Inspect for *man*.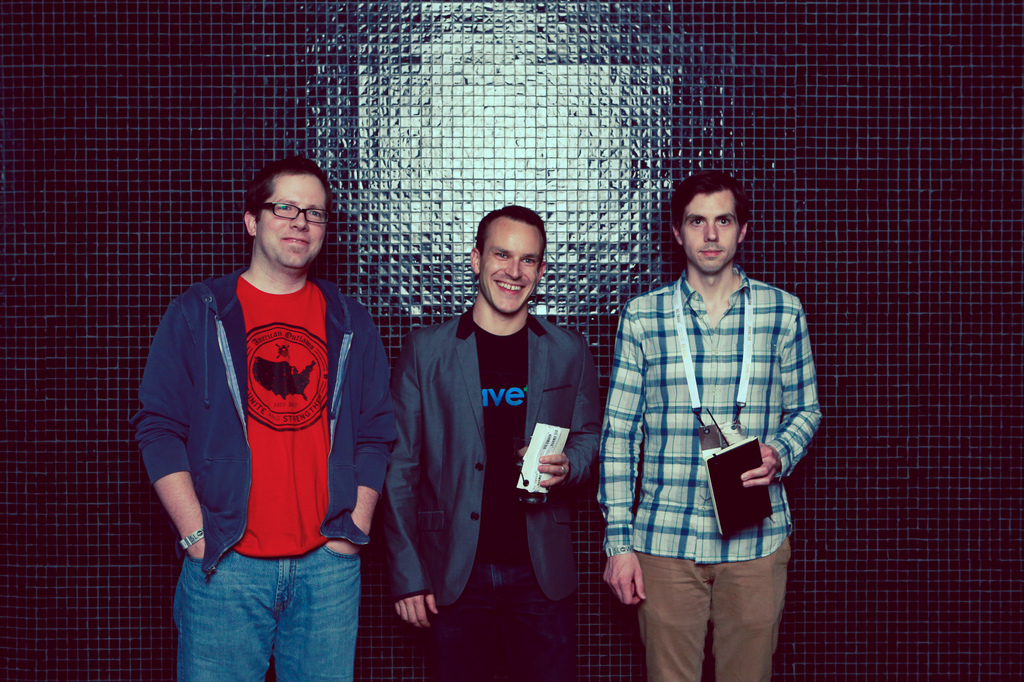
Inspection: pyautogui.locateOnScreen(596, 152, 820, 667).
